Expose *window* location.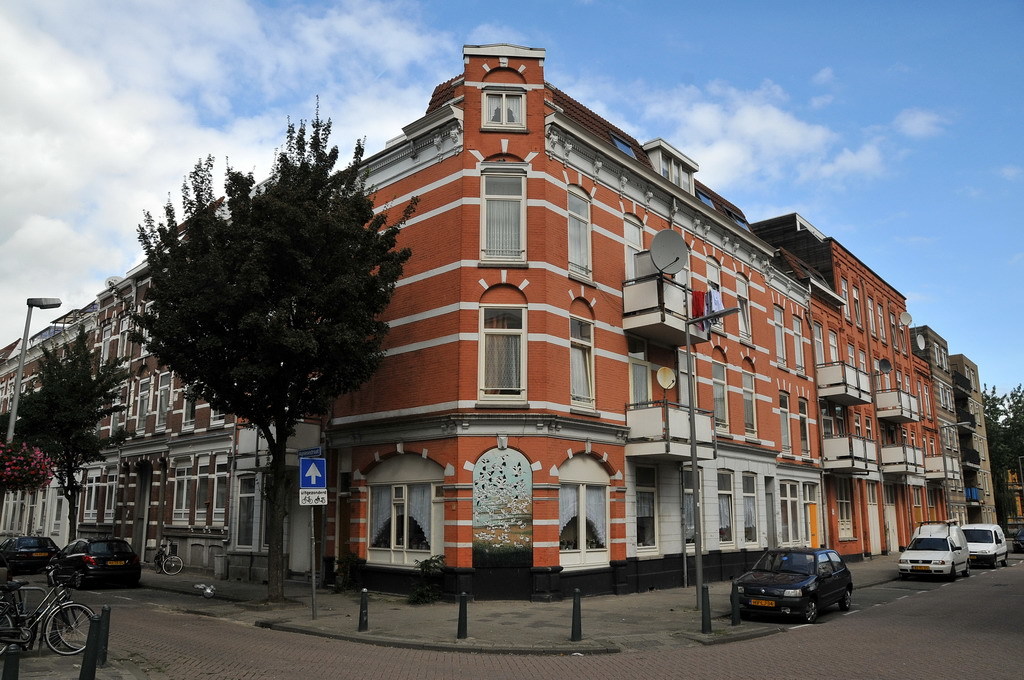
Exposed at 838:274:847:328.
